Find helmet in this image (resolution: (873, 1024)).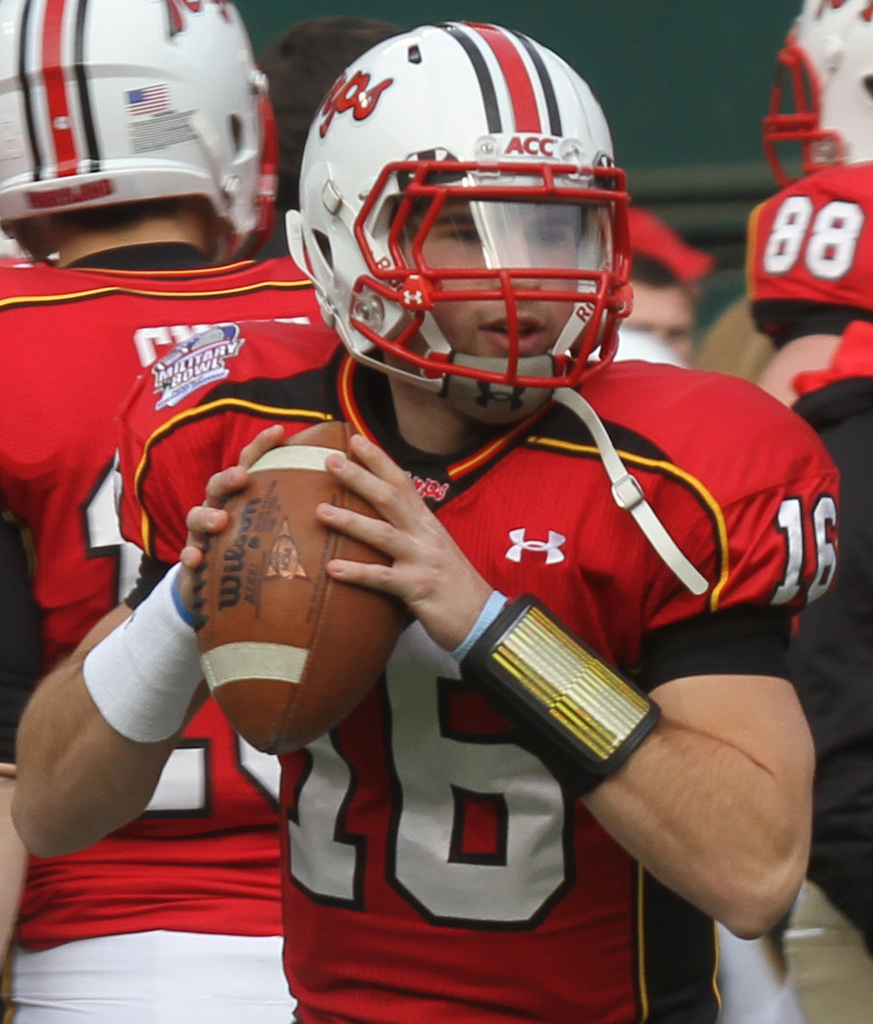
(left=763, top=0, right=872, bottom=176).
